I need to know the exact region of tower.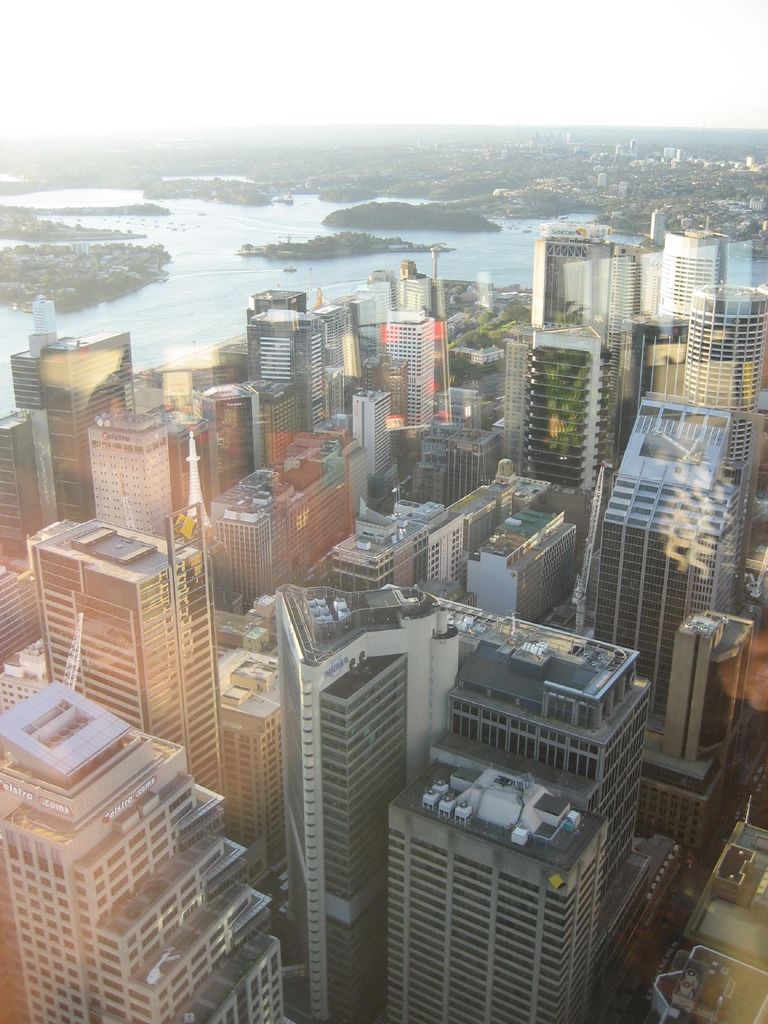
Region: 216,572,662,1010.
